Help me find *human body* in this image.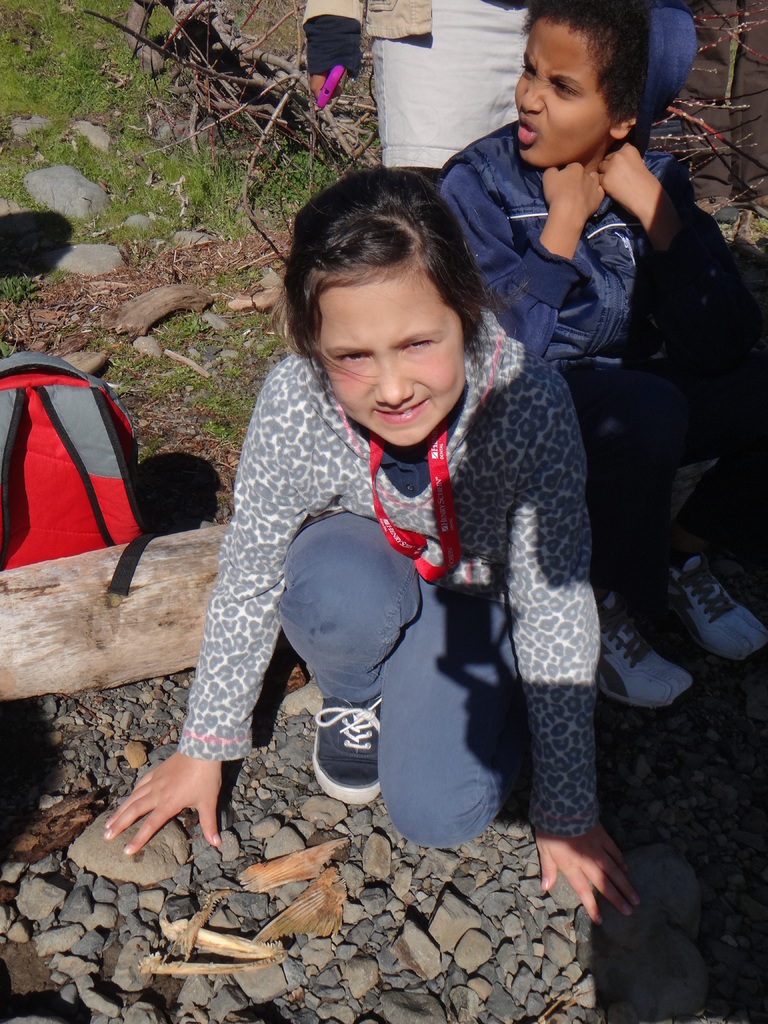
Found it: bbox(436, 0, 767, 712).
